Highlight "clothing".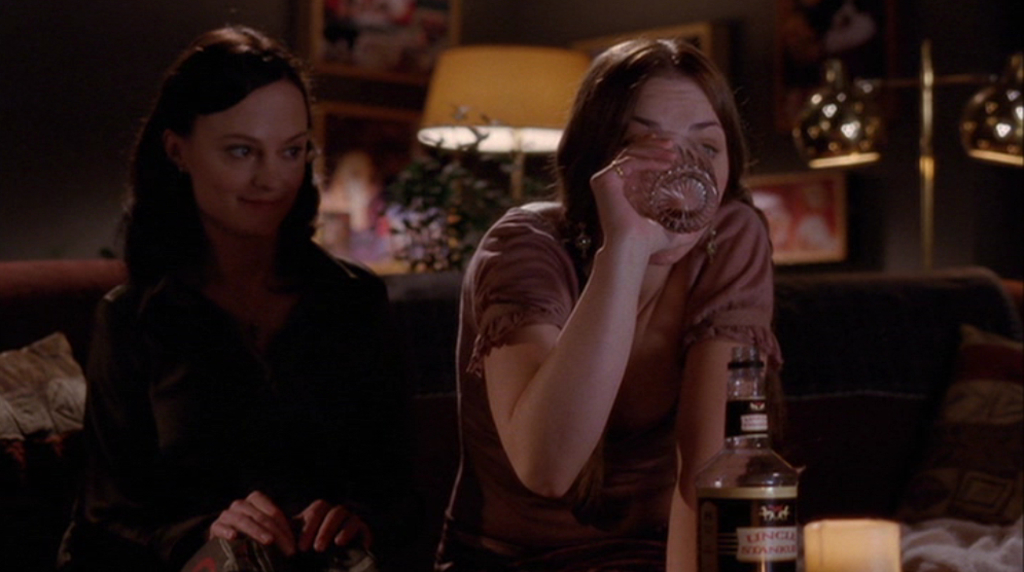
Highlighted region: <bbox>47, 11, 479, 571</bbox>.
